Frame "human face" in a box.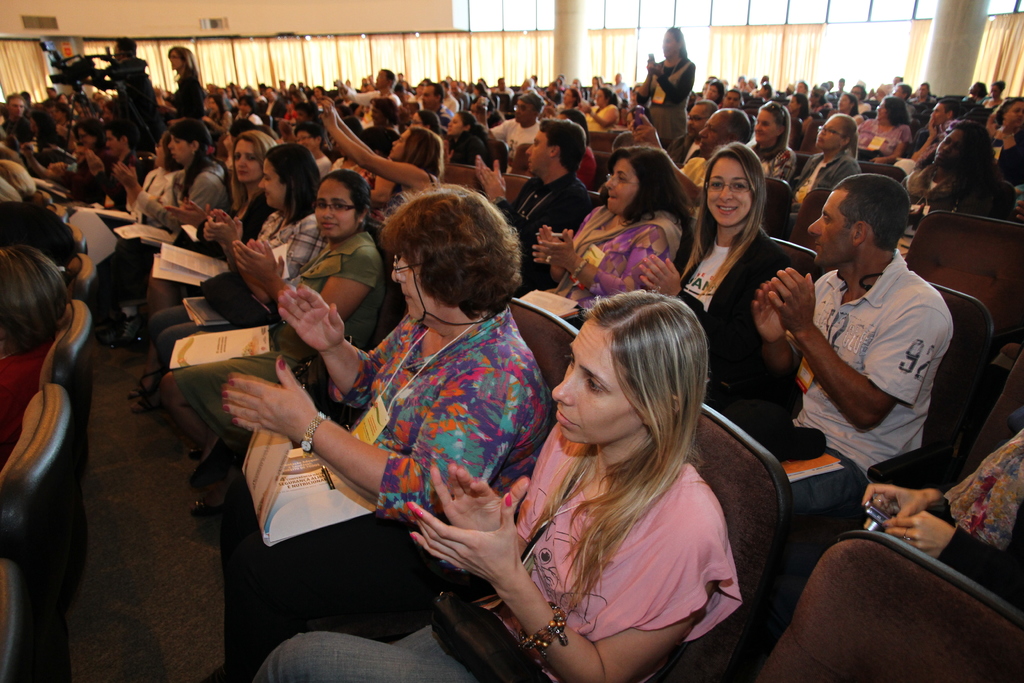
836/96/851/113.
